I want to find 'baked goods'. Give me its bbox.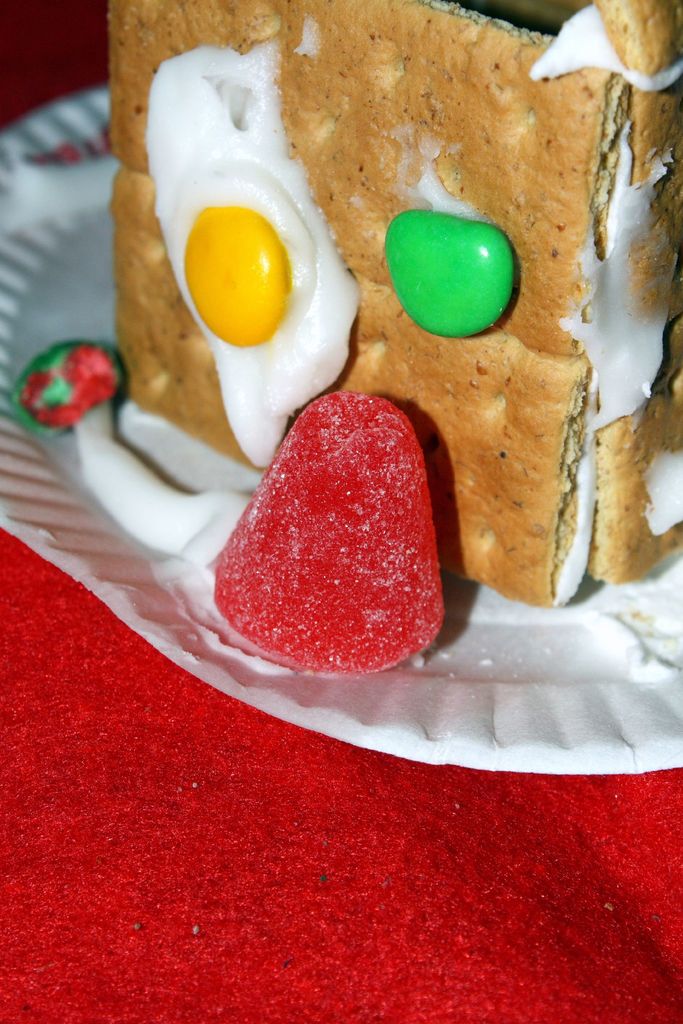
select_region(113, 9, 635, 696).
